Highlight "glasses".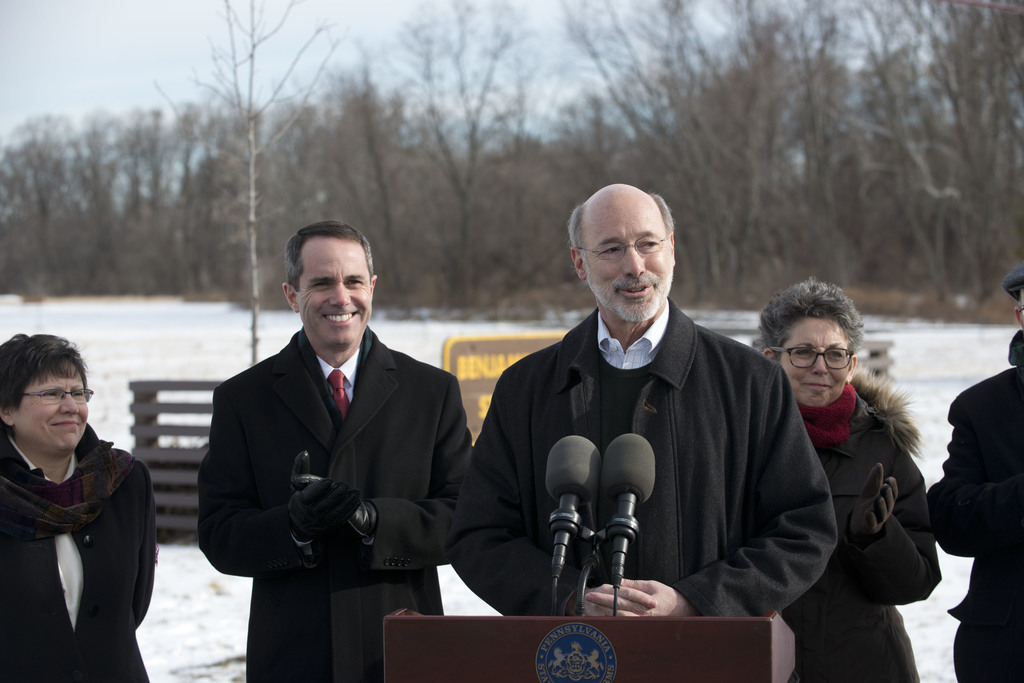
Highlighted region: [left=25, top=389, right=95, bottom=401].
